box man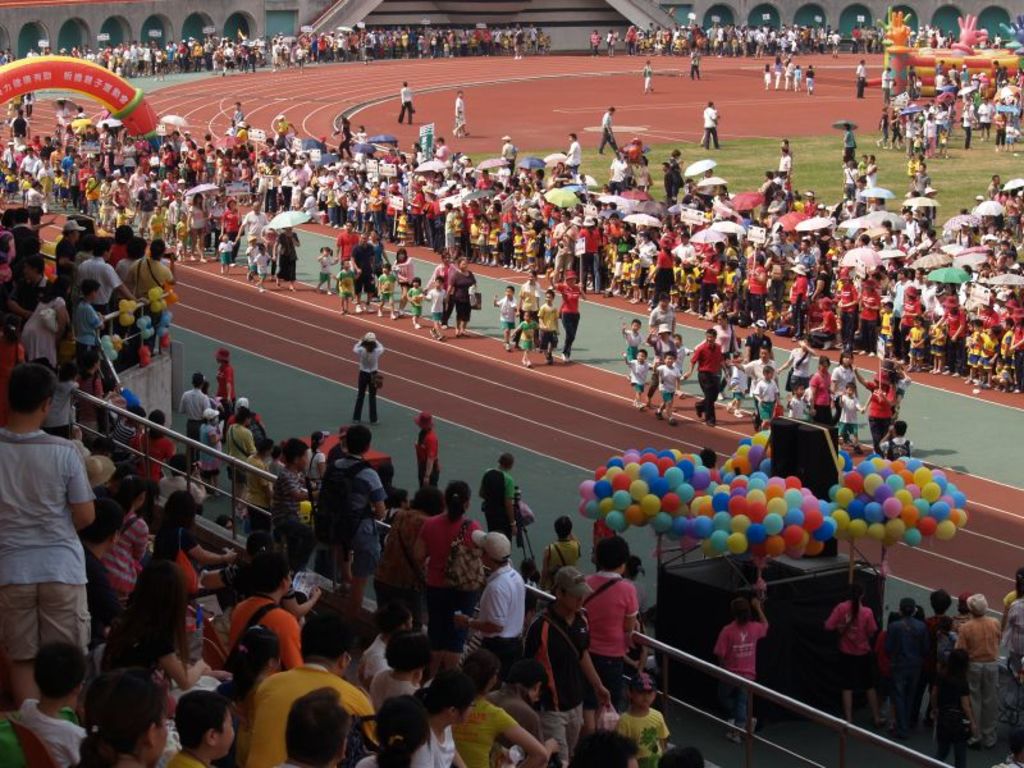
bbox=[475, 454, 520, 547]
